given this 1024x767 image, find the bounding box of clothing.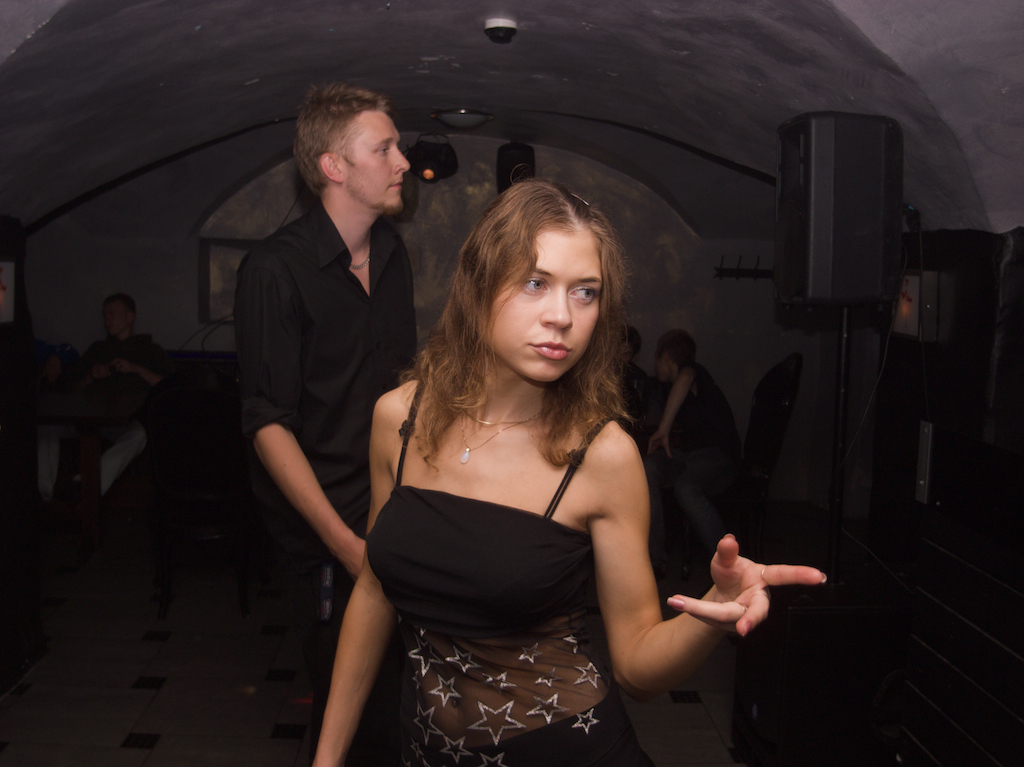
237 196 417 766.
